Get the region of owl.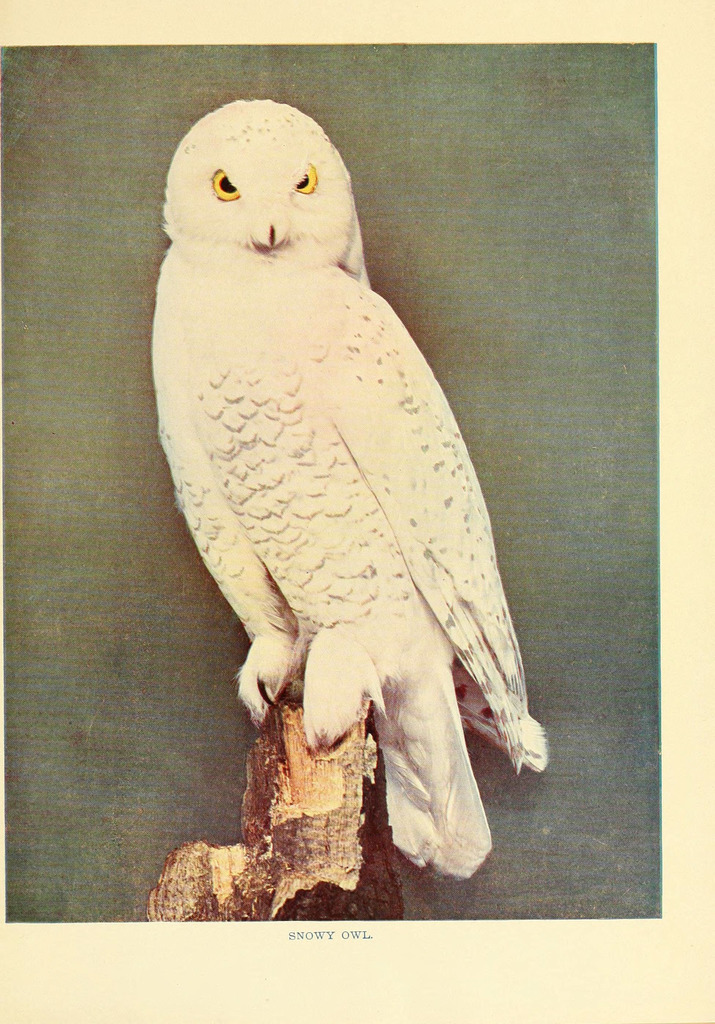
<box>150,104,550,880</box>.
